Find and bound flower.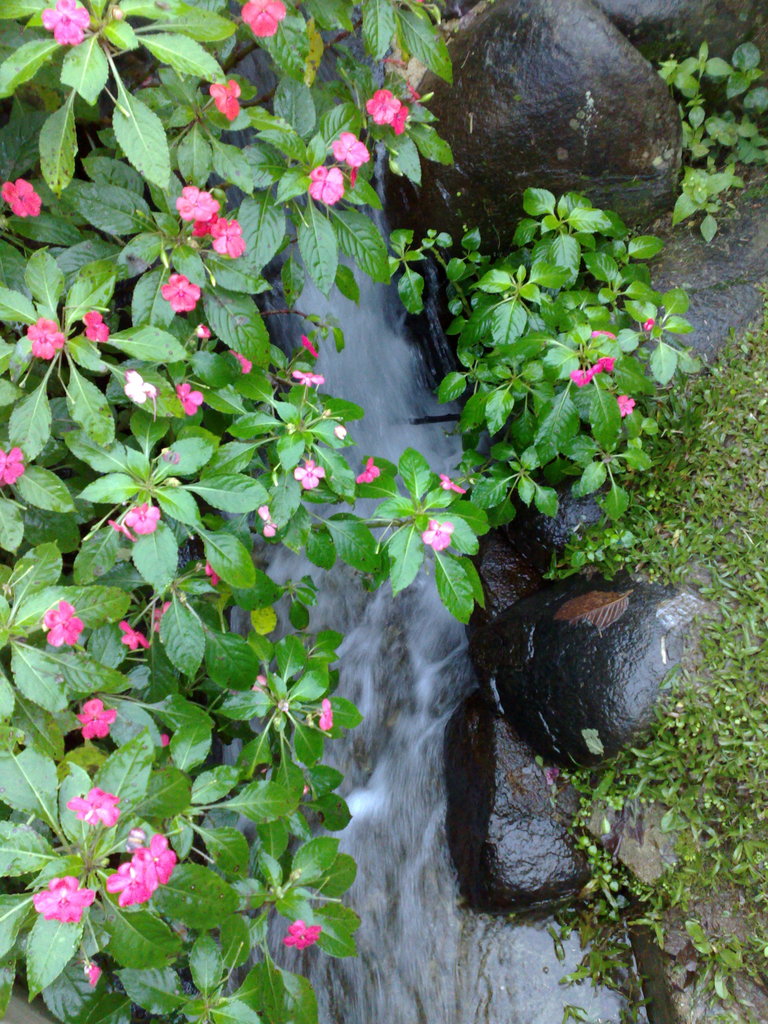
Bound: crop(160, 274, 202, 309).
